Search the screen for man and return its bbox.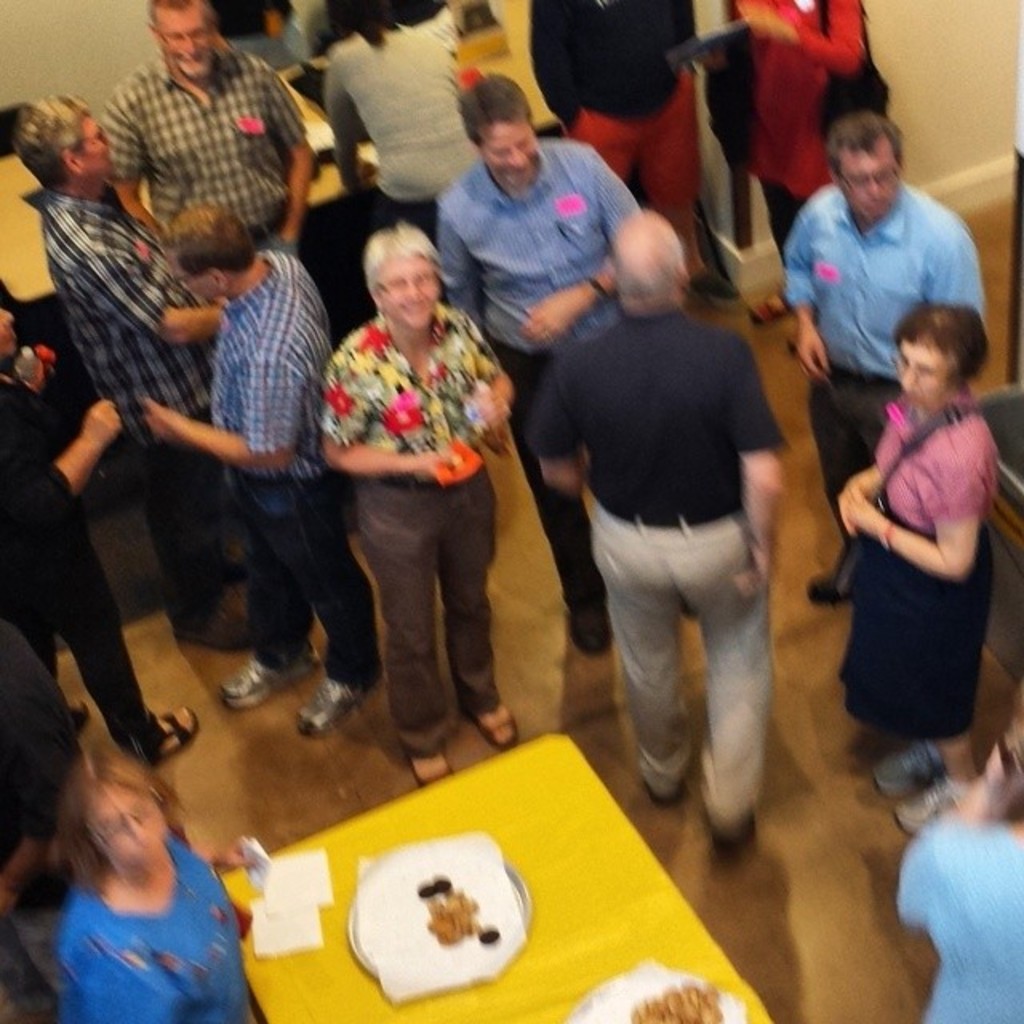
Found: crop(542, 200, 840, 859).
